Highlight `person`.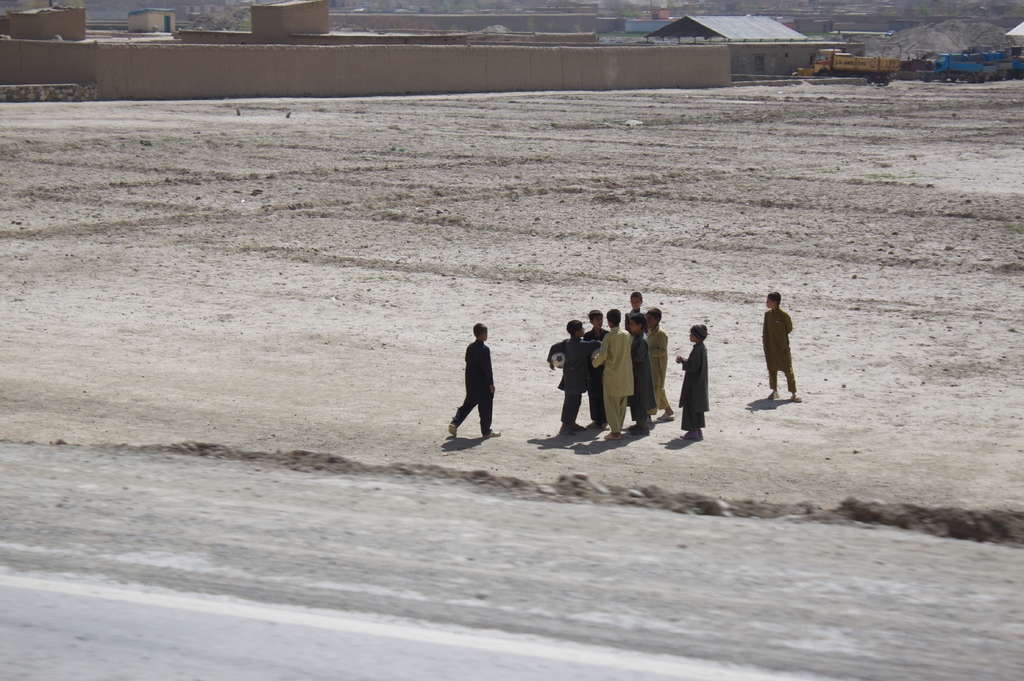
Highlighted region: 630,291,646,315.
